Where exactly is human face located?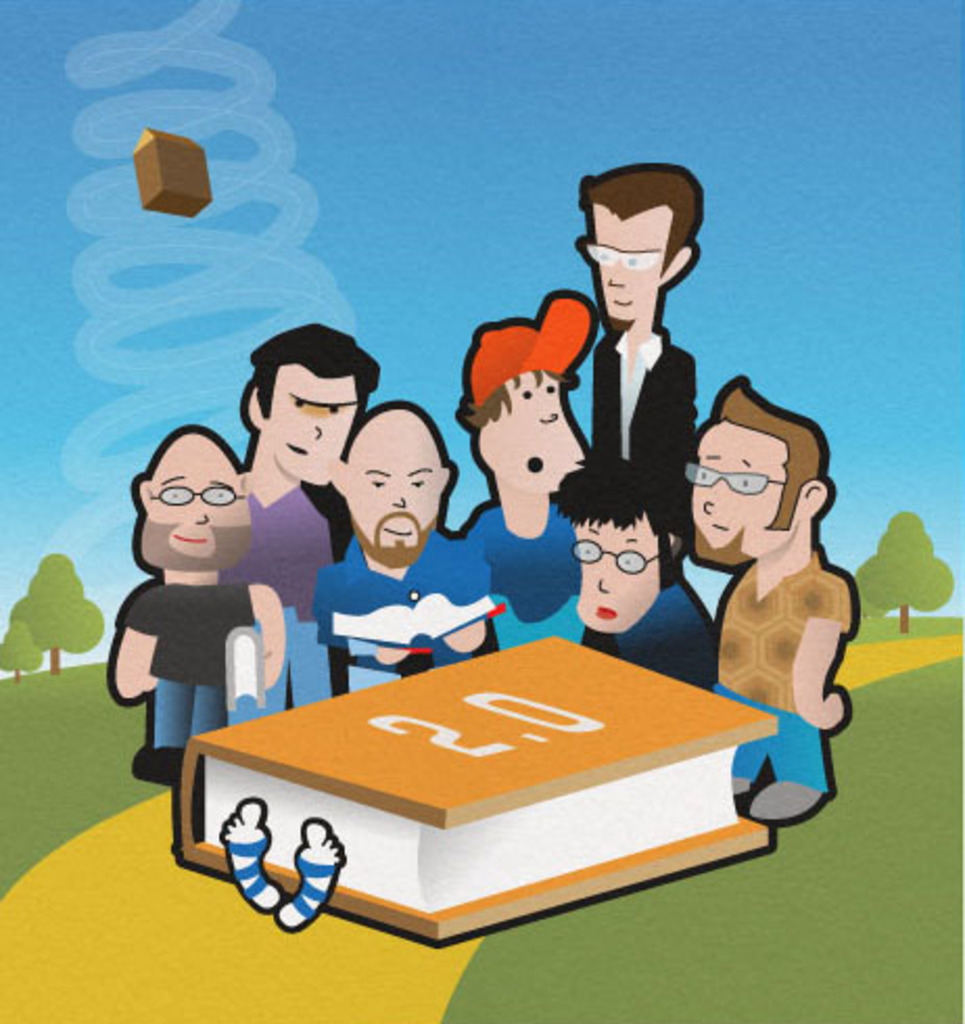
Its bounding box is x1=345, y1=422, x2=445, y2=560.
